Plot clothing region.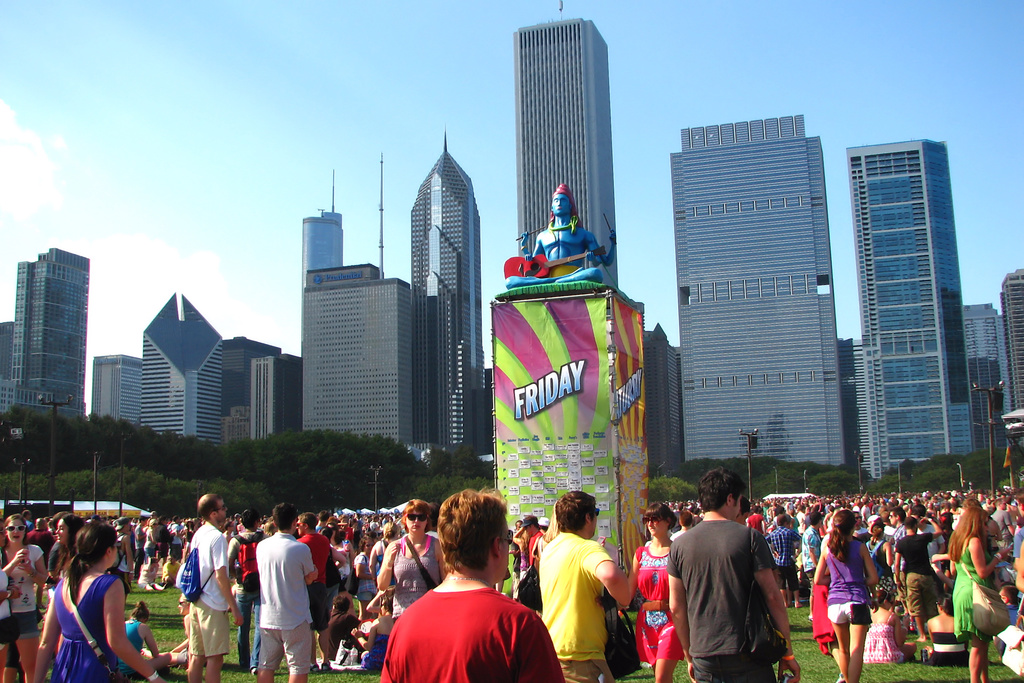
Plotted at select_region(255, 529, 319, 676).
